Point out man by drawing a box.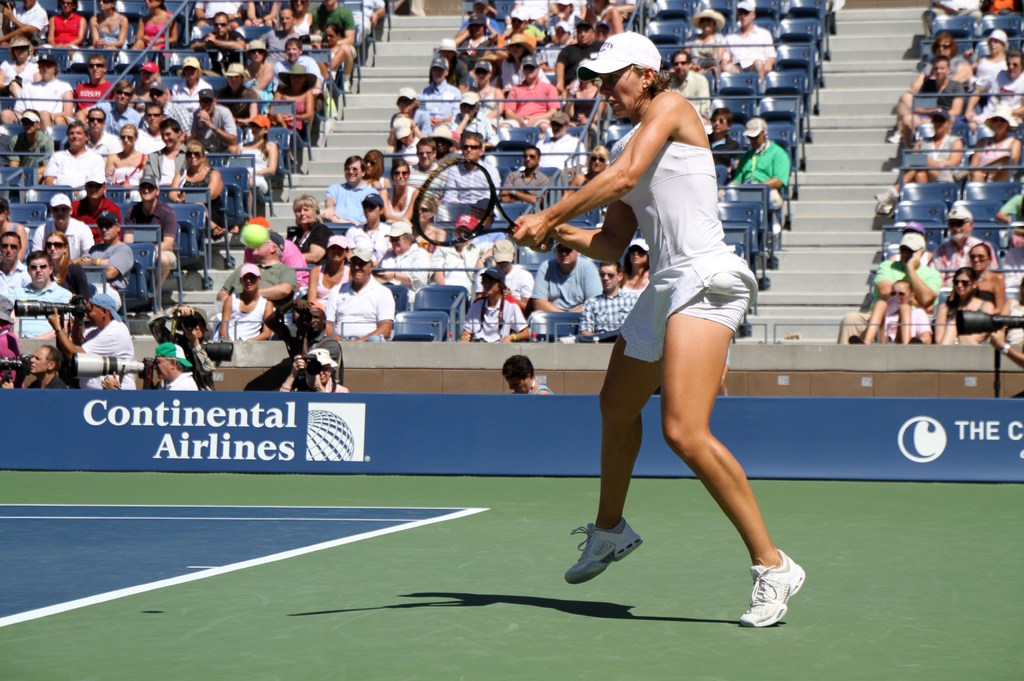
531/241/600/347.
